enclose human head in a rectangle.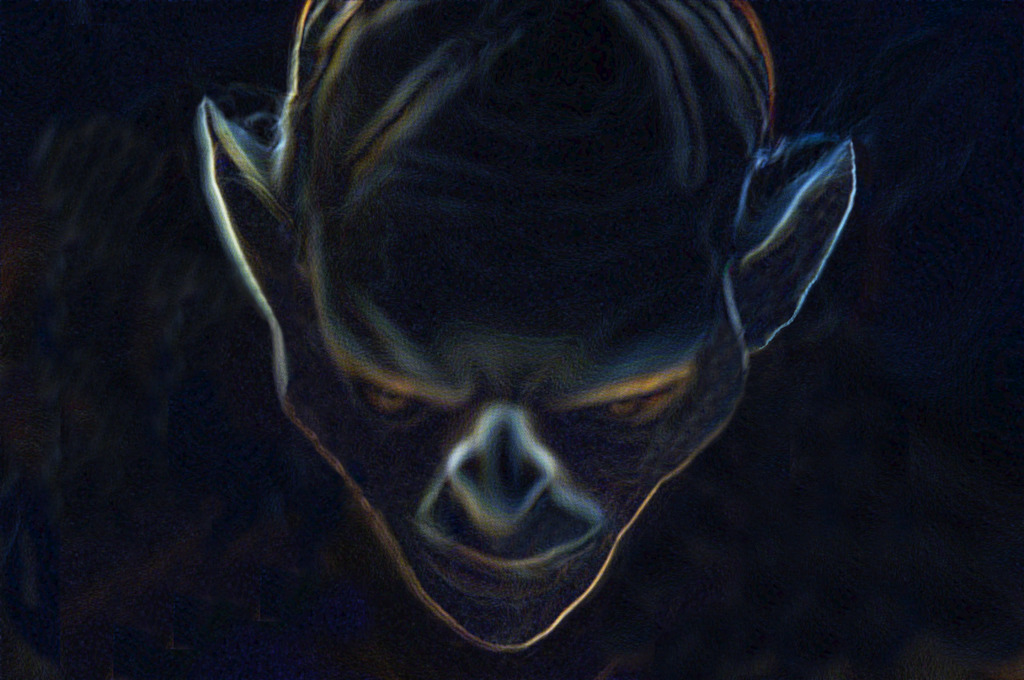
select_region(188, 0, 857, 659).
